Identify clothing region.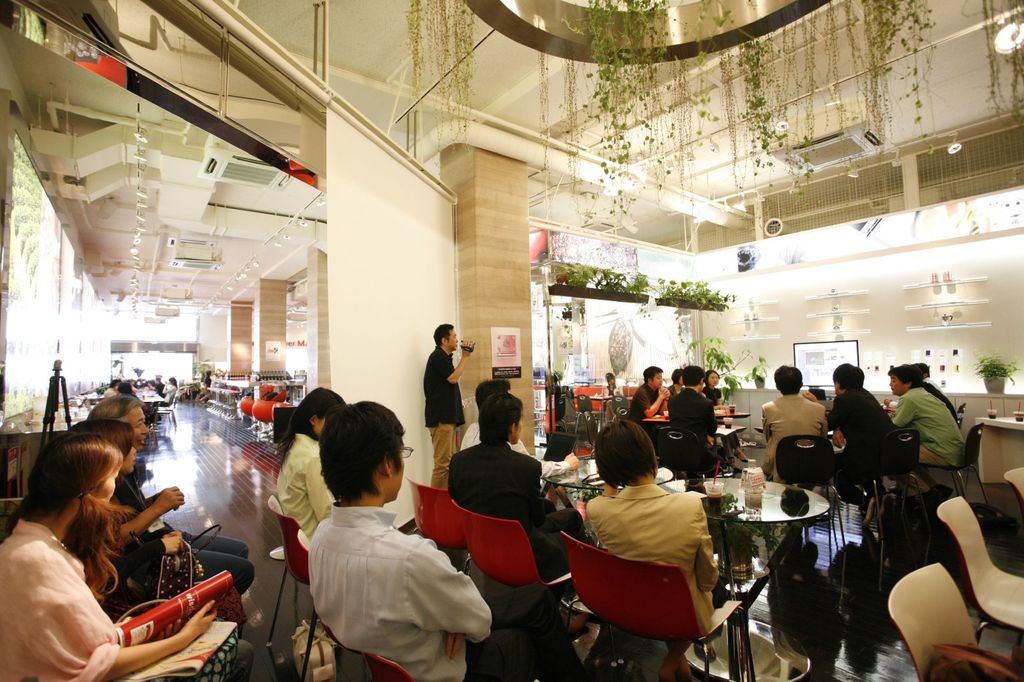
Region: bbox(281, 434, 337, 536).
